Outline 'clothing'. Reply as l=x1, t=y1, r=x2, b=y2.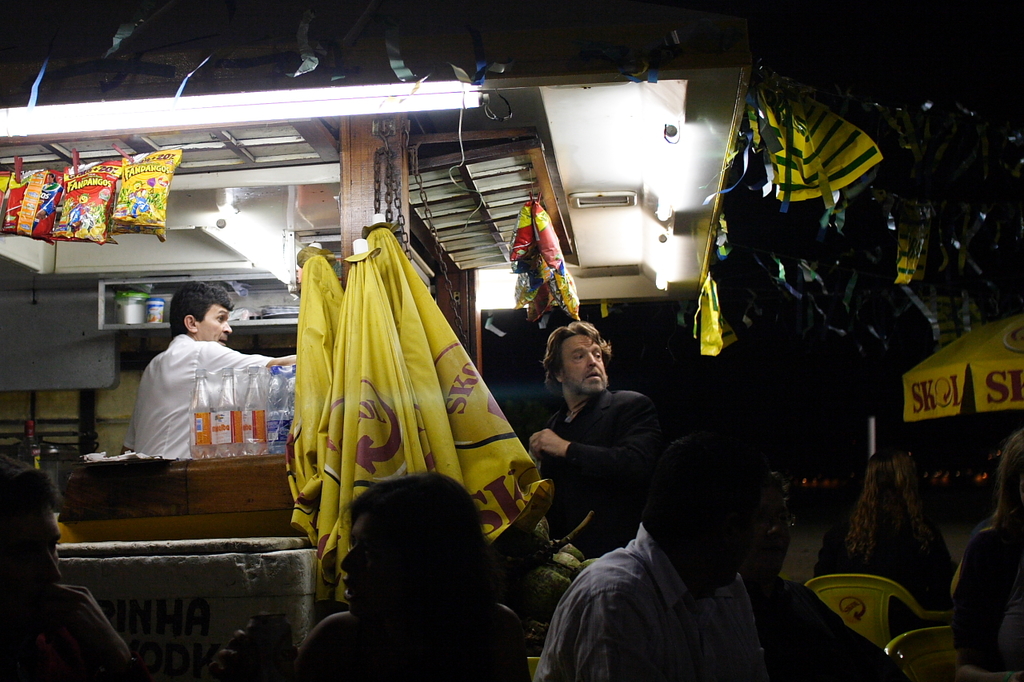
l=748, t=573, r=857, b=679.
